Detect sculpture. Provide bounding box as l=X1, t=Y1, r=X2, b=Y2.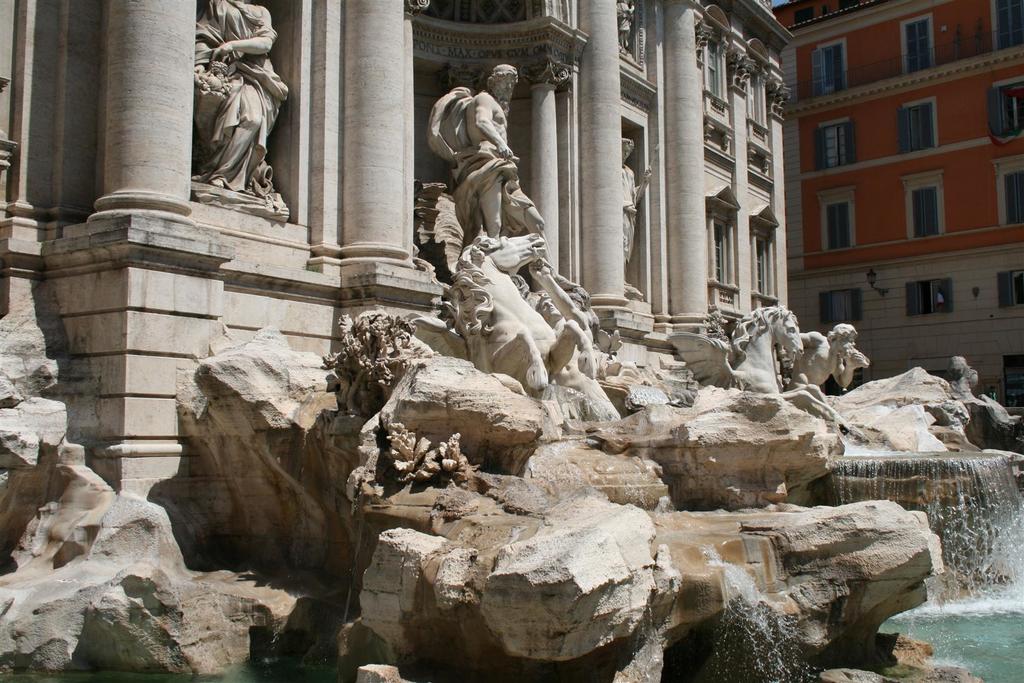
l=181, t=1, r=287, b=205.
